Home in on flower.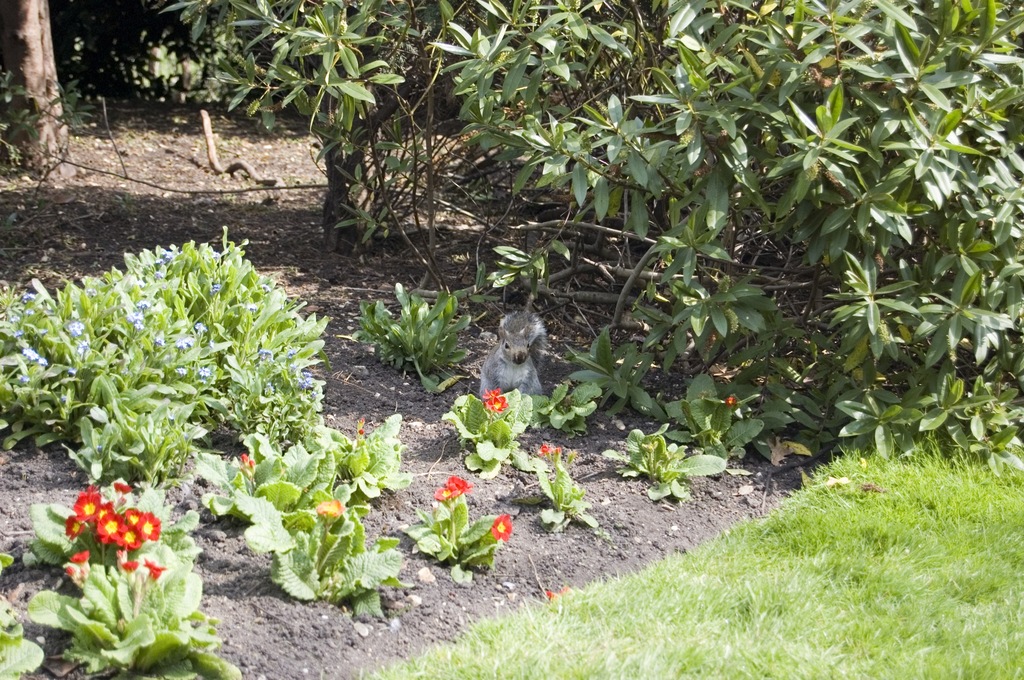
Homed in at {"x1": 484, "y1": 395, "x2": 510, "y2": 413}.
